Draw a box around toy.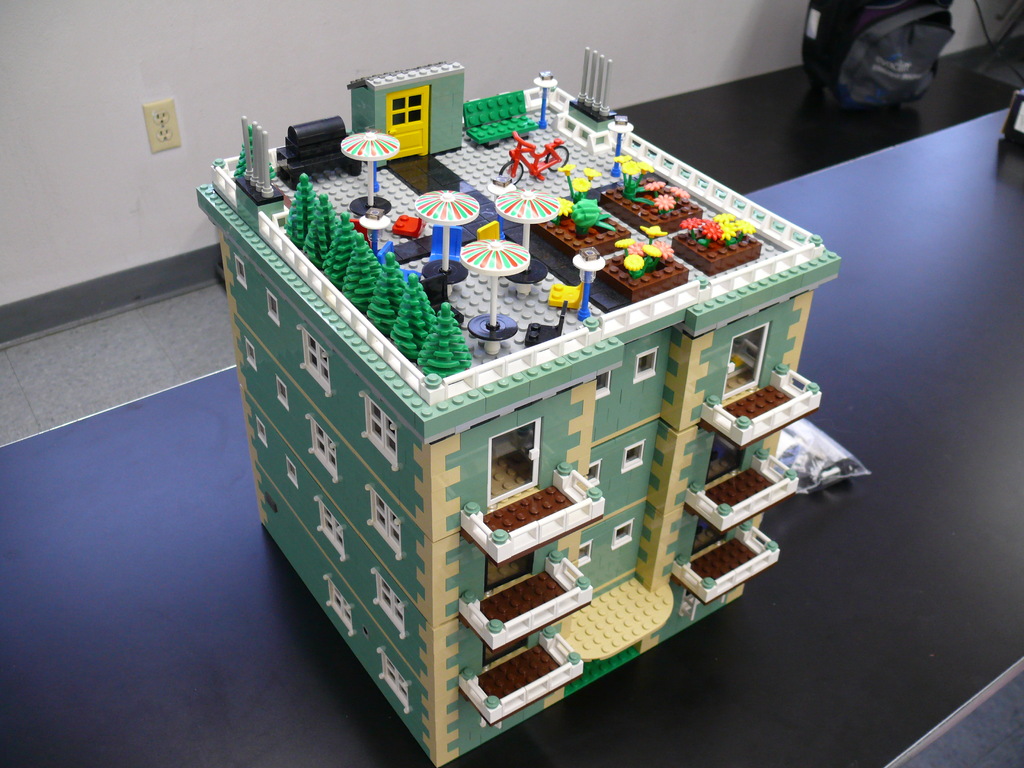
{"x1": 715, "y1": 212, "x2": 736, "y2": 221}.
